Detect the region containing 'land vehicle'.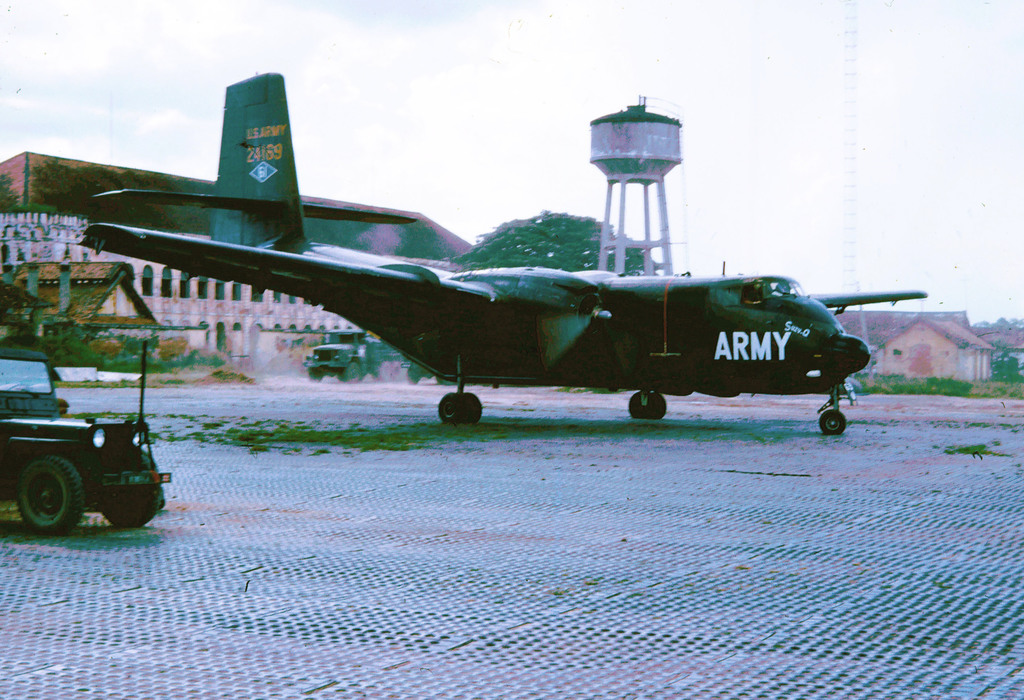
0, 346, 170, 530.
